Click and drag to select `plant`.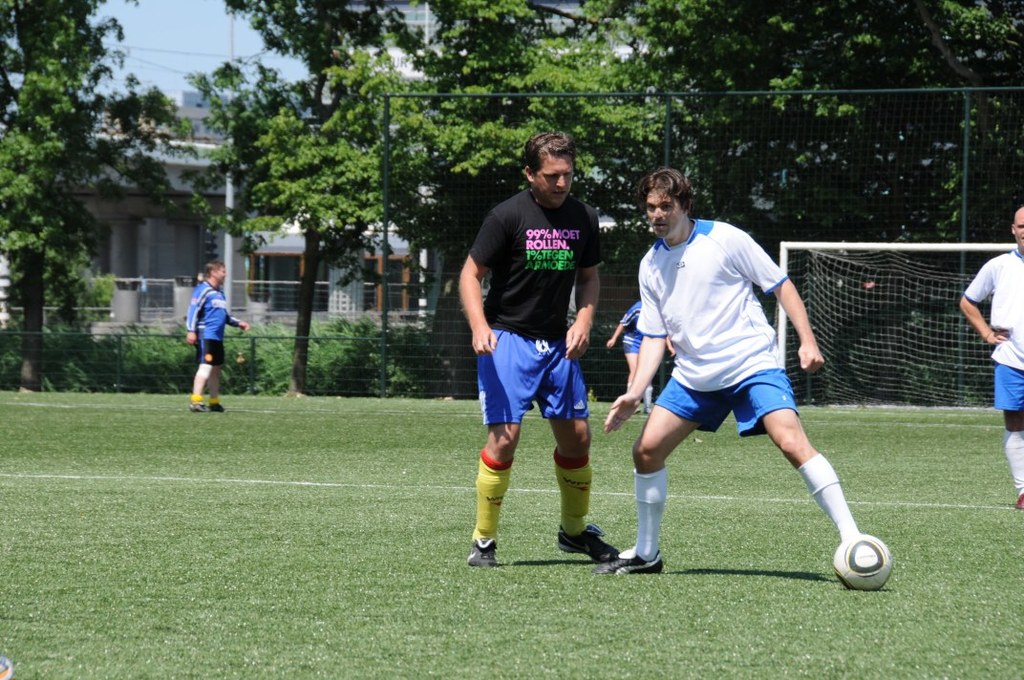
Selection: x1=565 y1=312 x2=659 y2=418.
